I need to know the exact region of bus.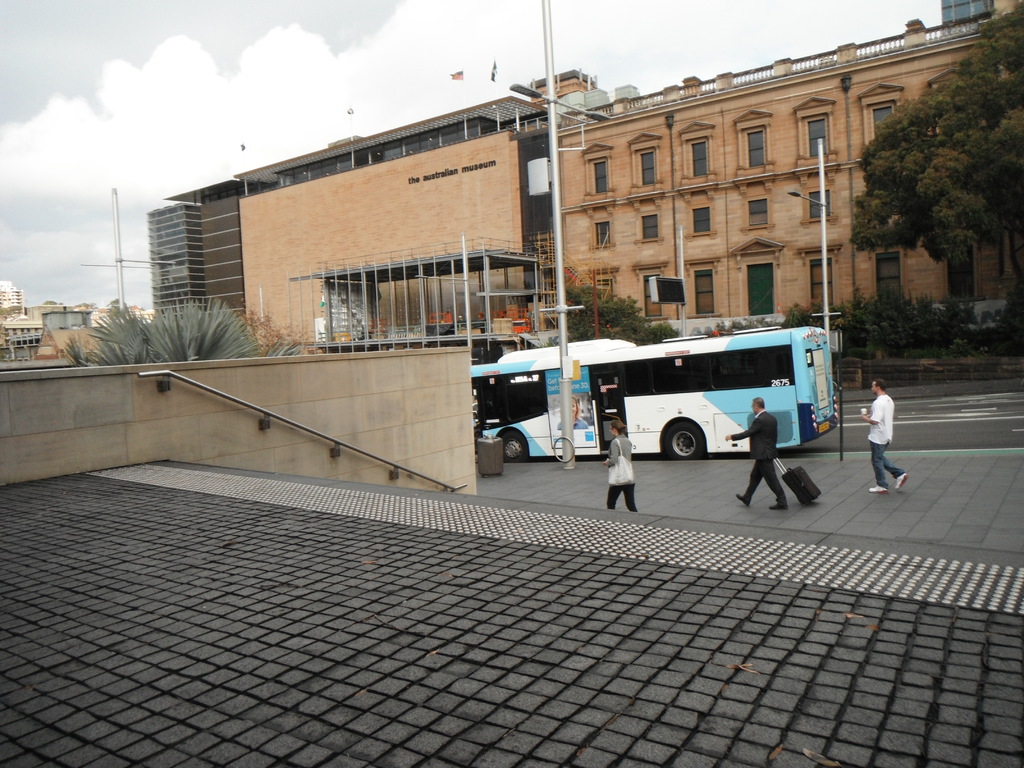
Region: [465,336,831,459].
